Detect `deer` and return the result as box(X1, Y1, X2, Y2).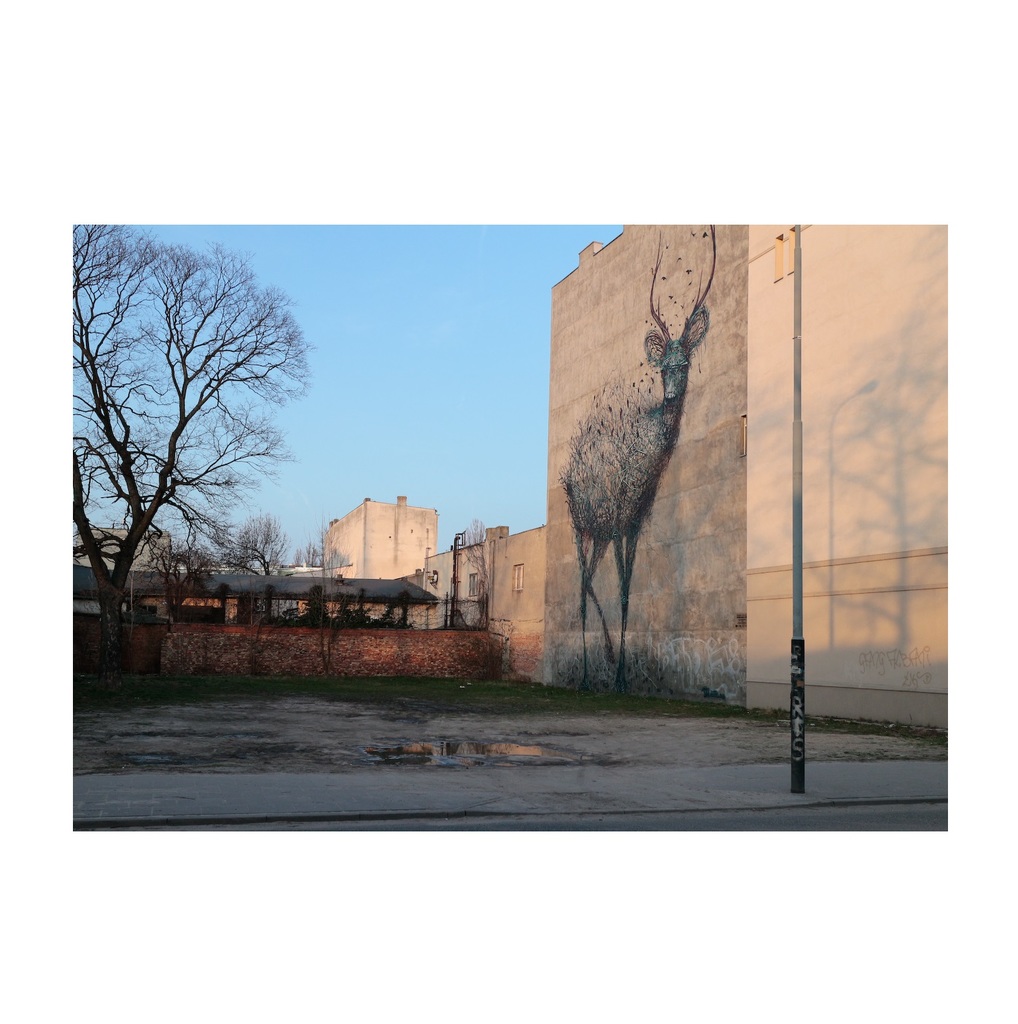
box(564, 226, 714, 688).
